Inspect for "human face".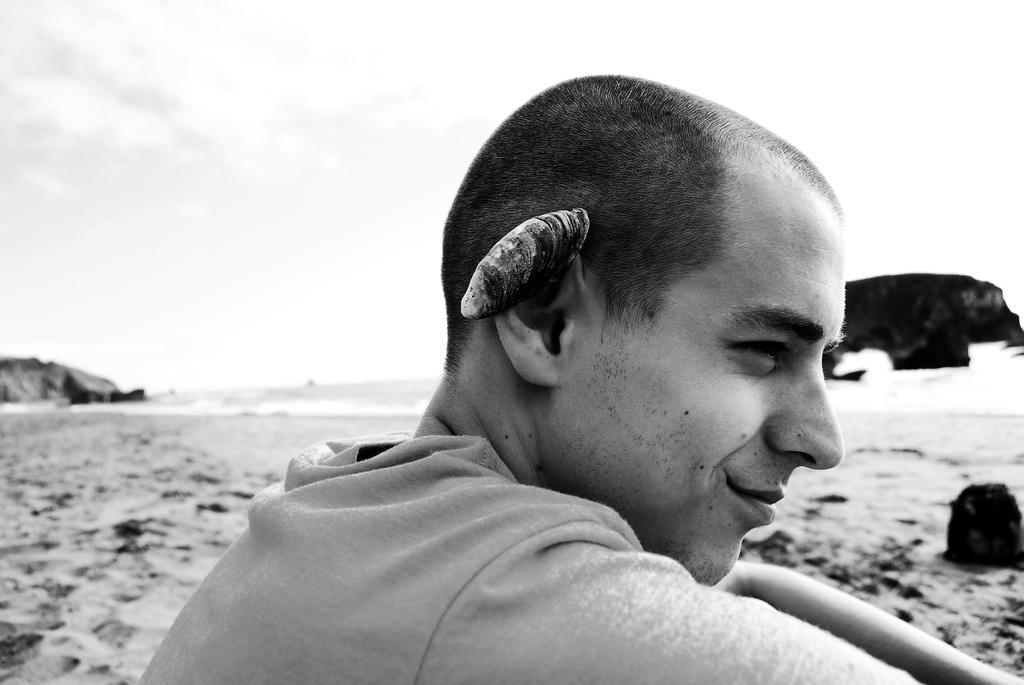
Inspection: Rect(578, 201, 850, 585).
